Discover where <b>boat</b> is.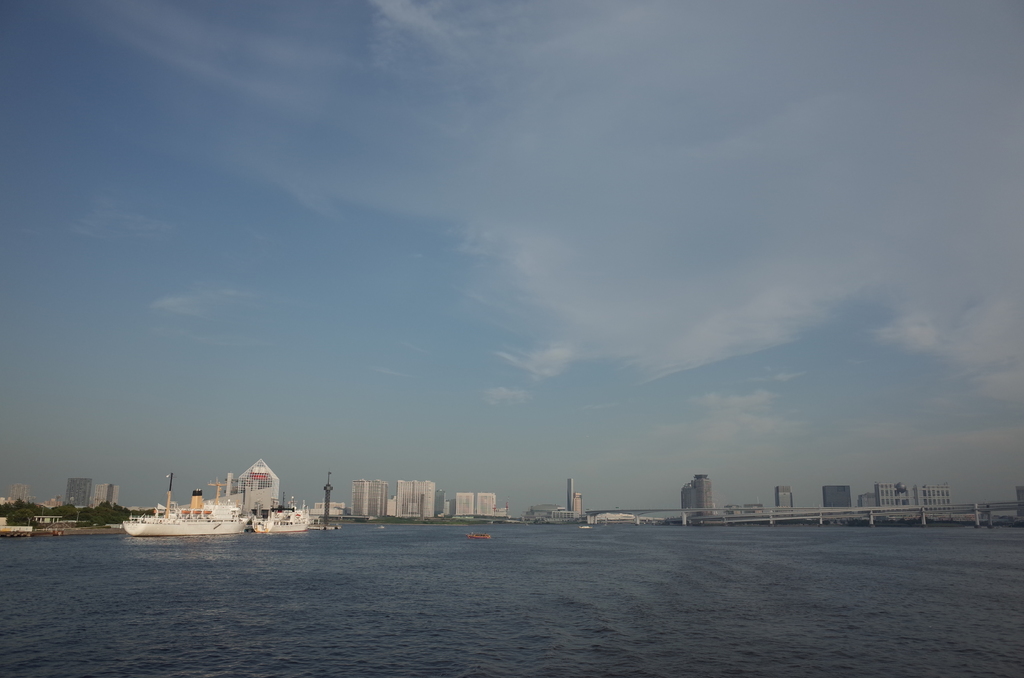
Discovered at BBox(463, 531, 492, 540).
